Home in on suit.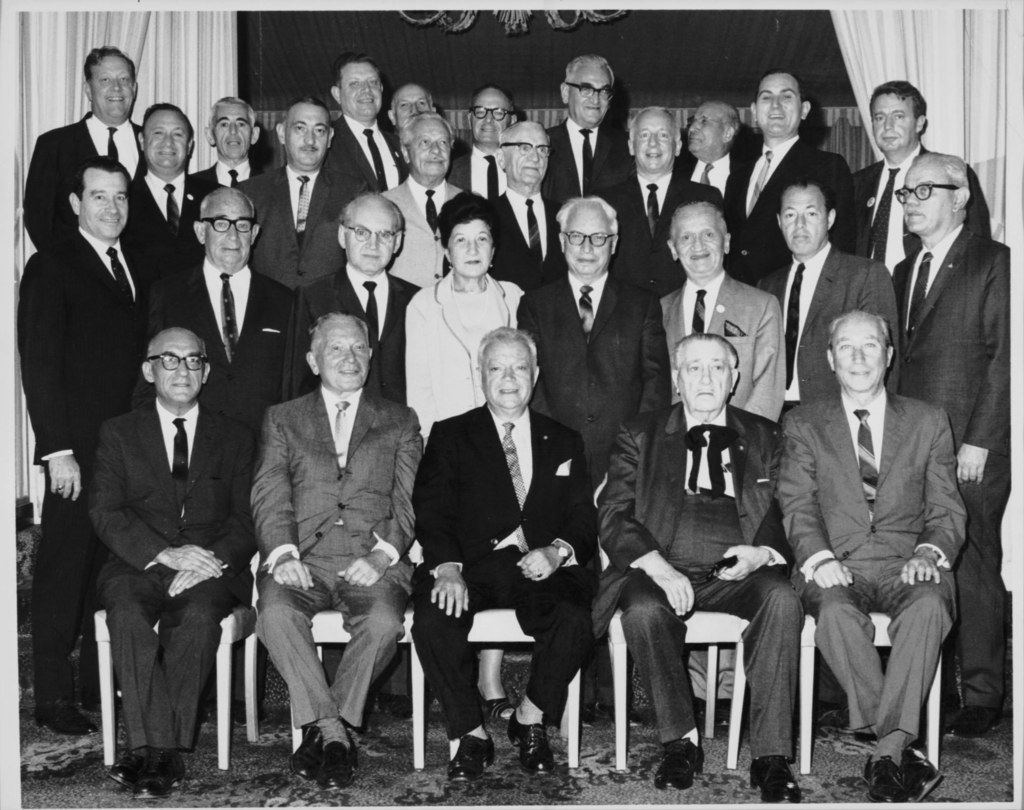
Homed in at {"x1": 431, "y1": 330, "x2": 600, "y2": 750}.
